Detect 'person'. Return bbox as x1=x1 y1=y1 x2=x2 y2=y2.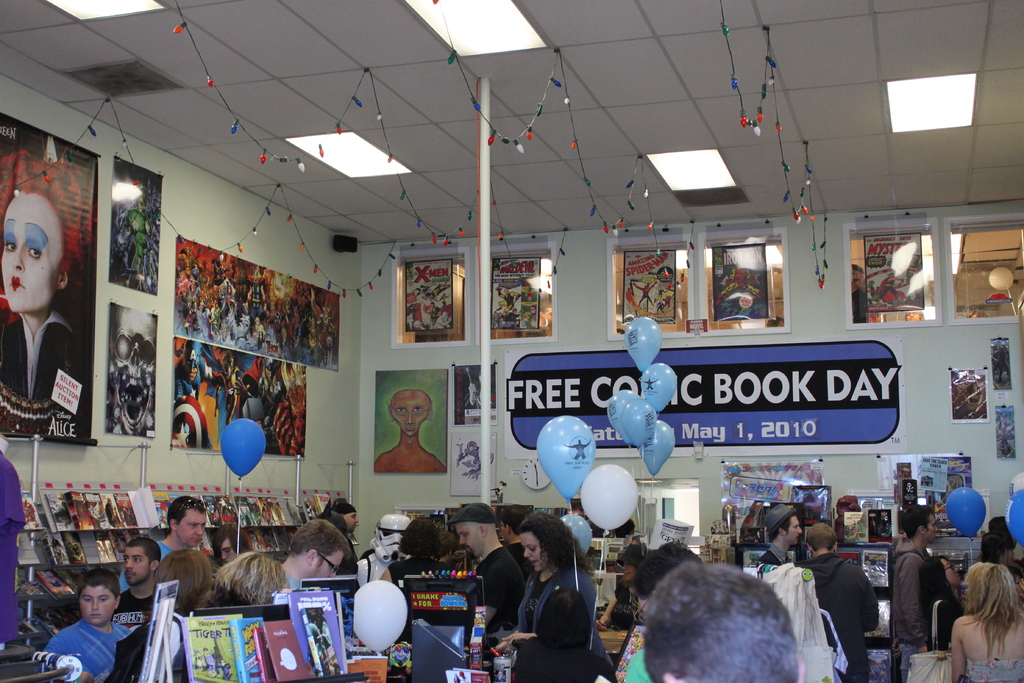
x1=102 y1=538 x2=168 y2=641.
